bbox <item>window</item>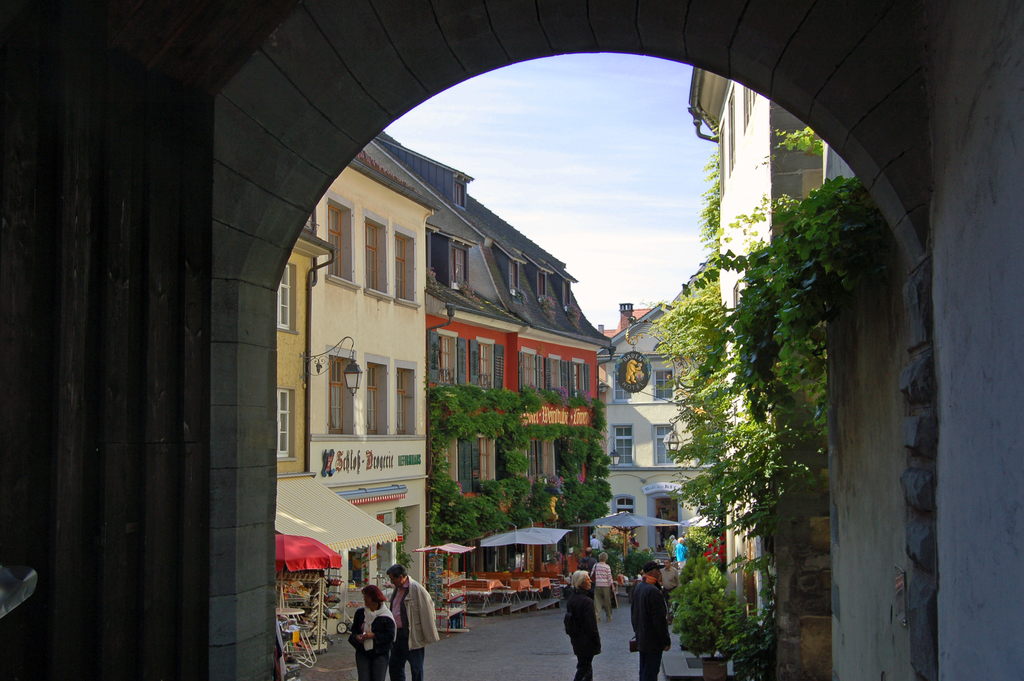
<box>543,440,555,477</box>
